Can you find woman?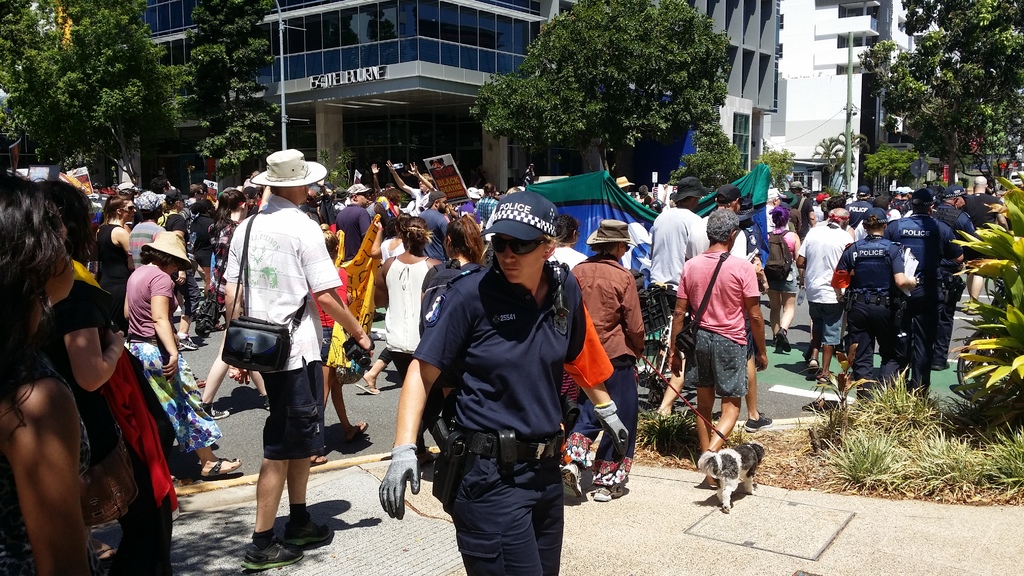
Yes, bounding box: [left=198, top=189, right=268, bottom=419].
